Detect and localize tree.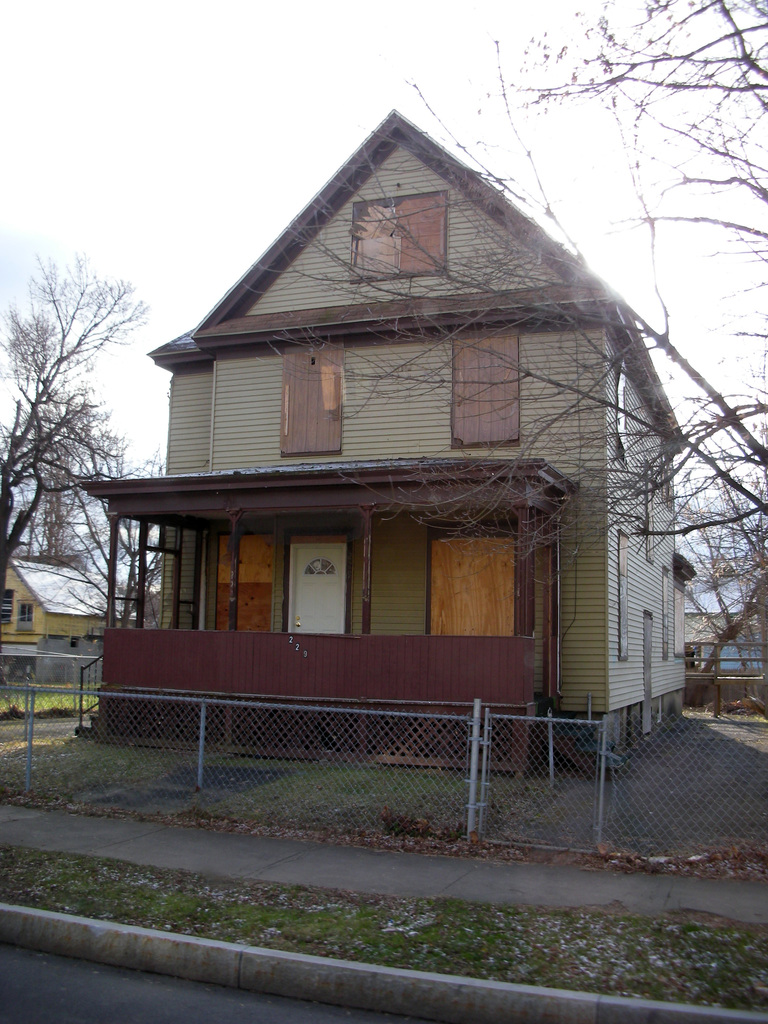
Localized at (left=271, top=27, right=767, bottom=592).
